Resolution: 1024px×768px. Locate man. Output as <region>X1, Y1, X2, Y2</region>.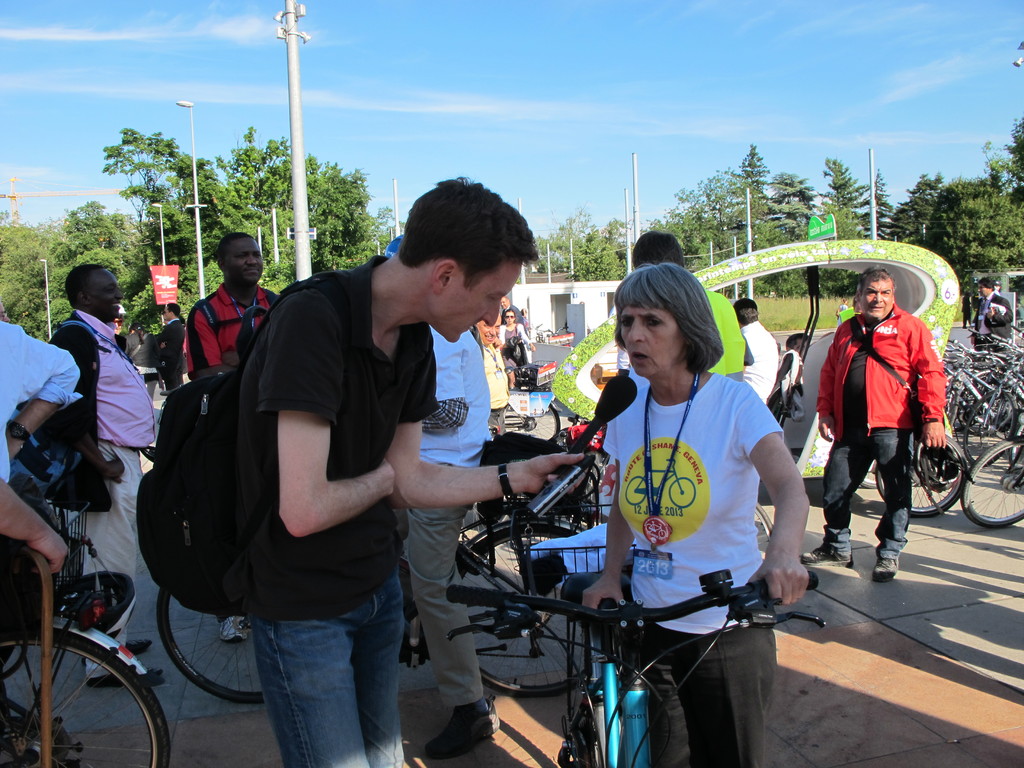
<region>733, 298, 783, 406</region>.
